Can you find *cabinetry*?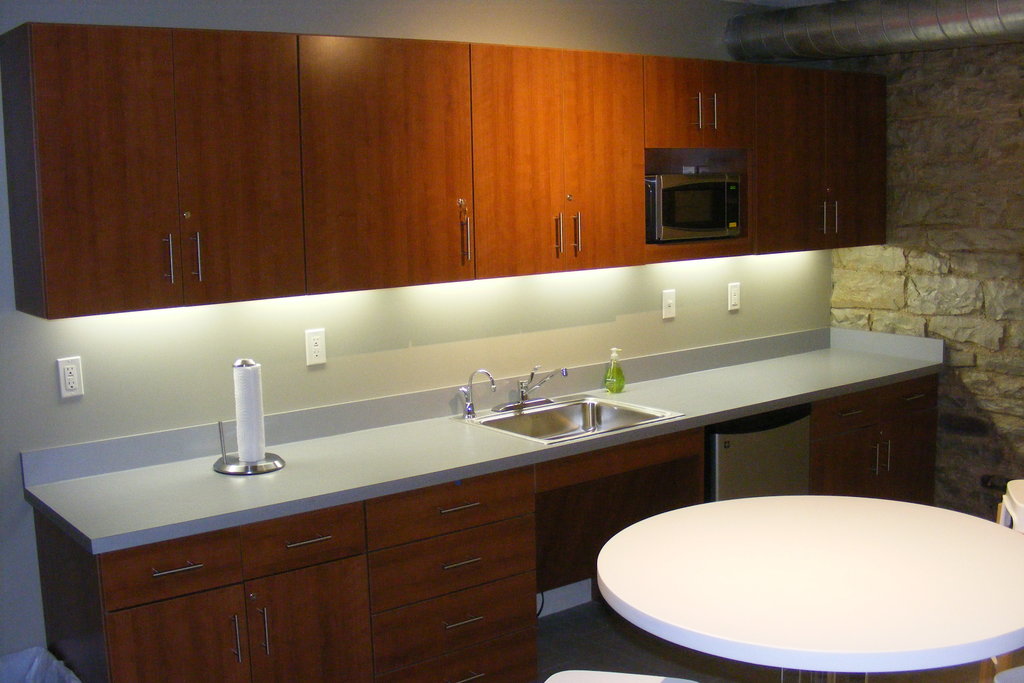
Yes, bounding box: x1=24 y1=28 x2=857 y2=319.
